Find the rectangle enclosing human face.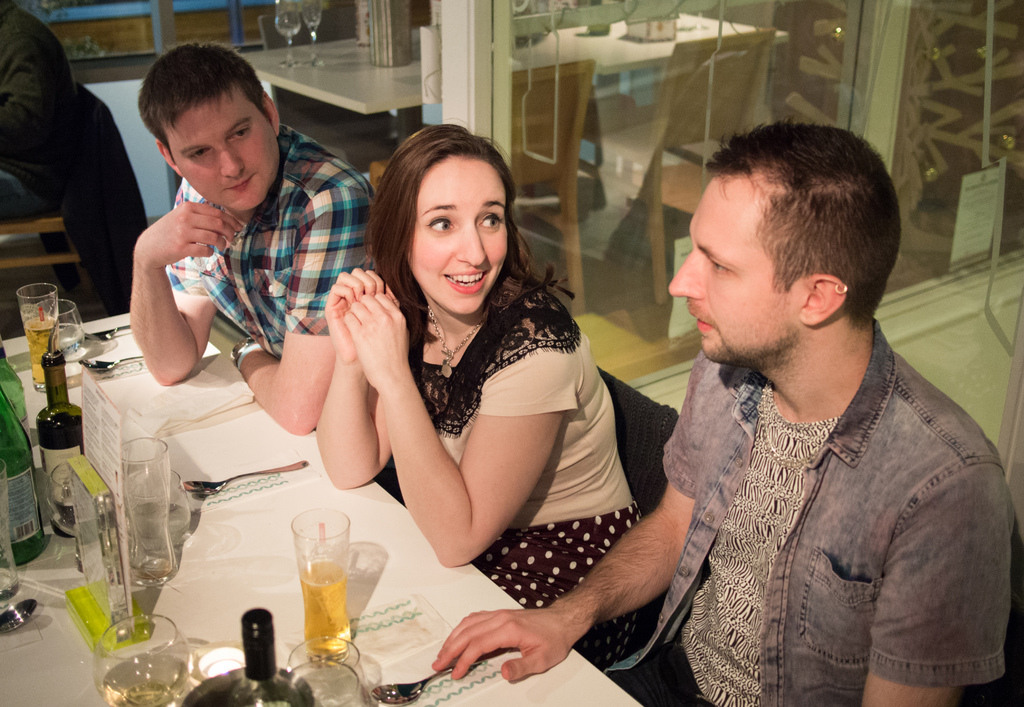
[168,101,282,212].
